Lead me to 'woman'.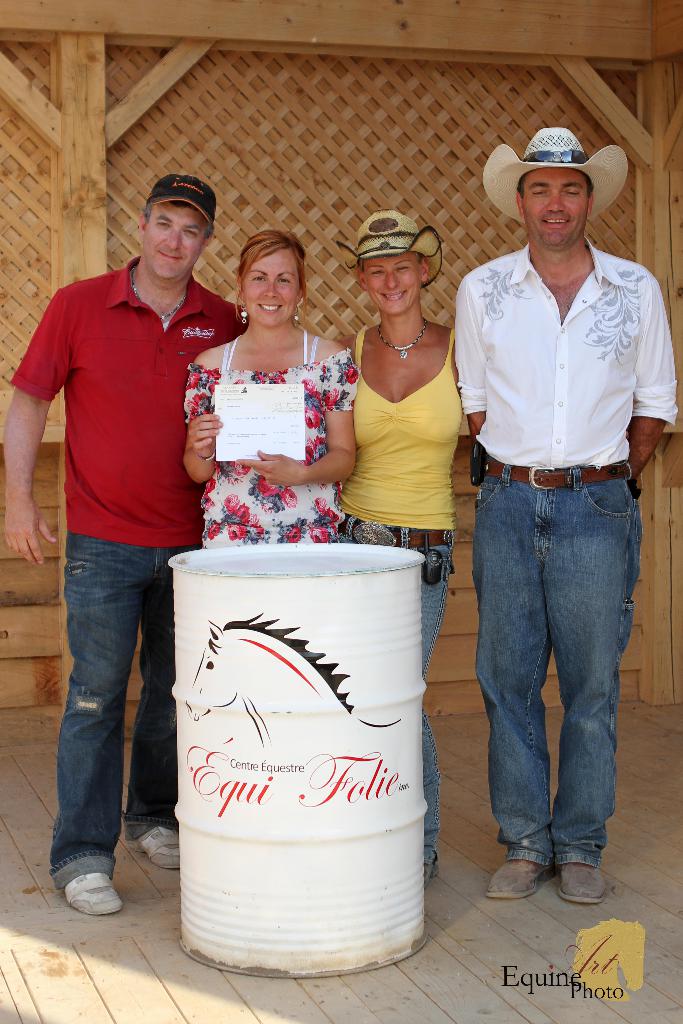
Lead to region(347, 214, 478, 886).
